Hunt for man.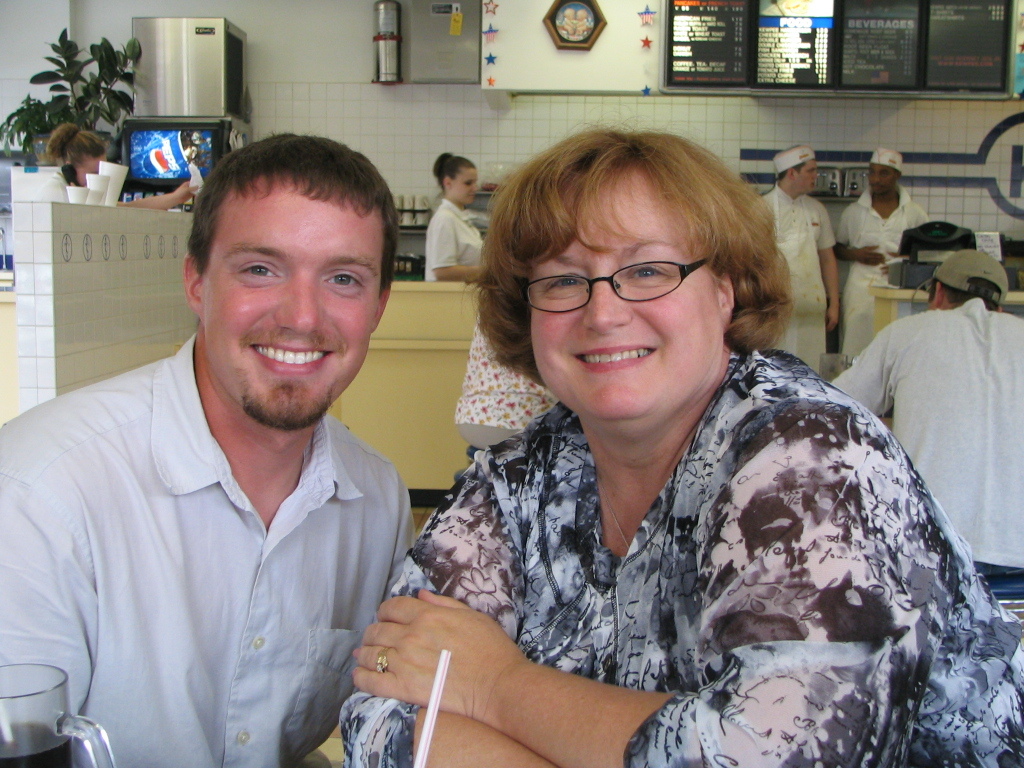
Hunted down at (left=17, top=123, right=446, bottom=761).
